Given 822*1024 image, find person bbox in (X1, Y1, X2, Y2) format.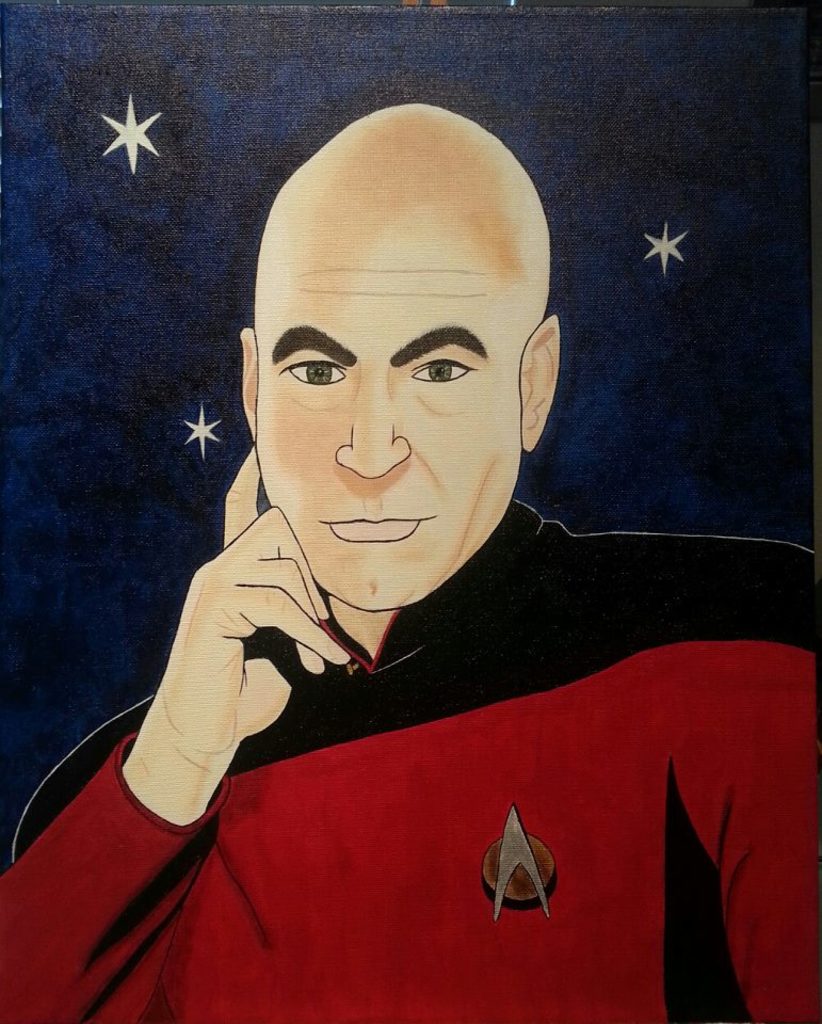
(0, 99, 821, 1023).
